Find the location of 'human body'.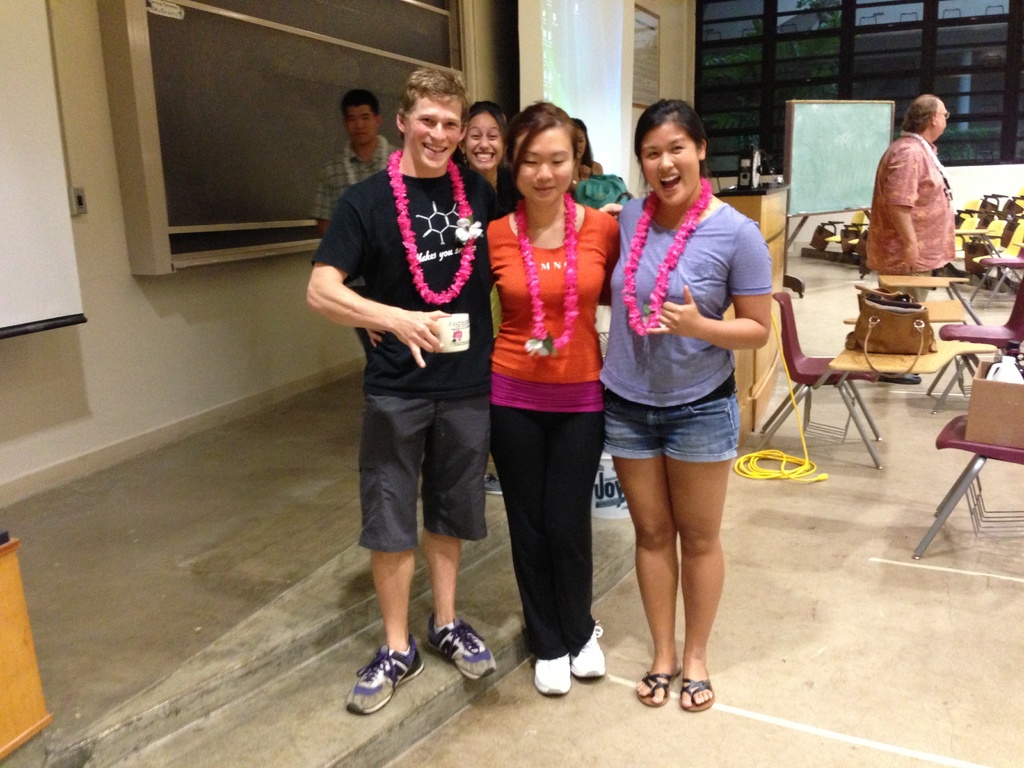
Location: left=312, top=134, right=392, bottom=351.
